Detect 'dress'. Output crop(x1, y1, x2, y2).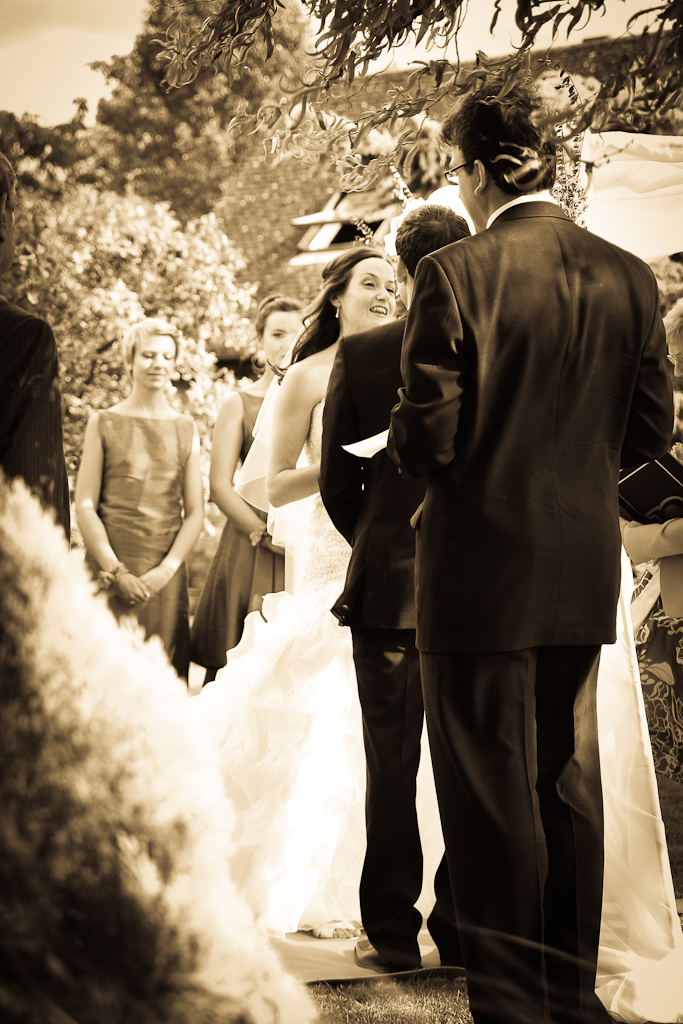
crop(85, 407, 194, 682).
